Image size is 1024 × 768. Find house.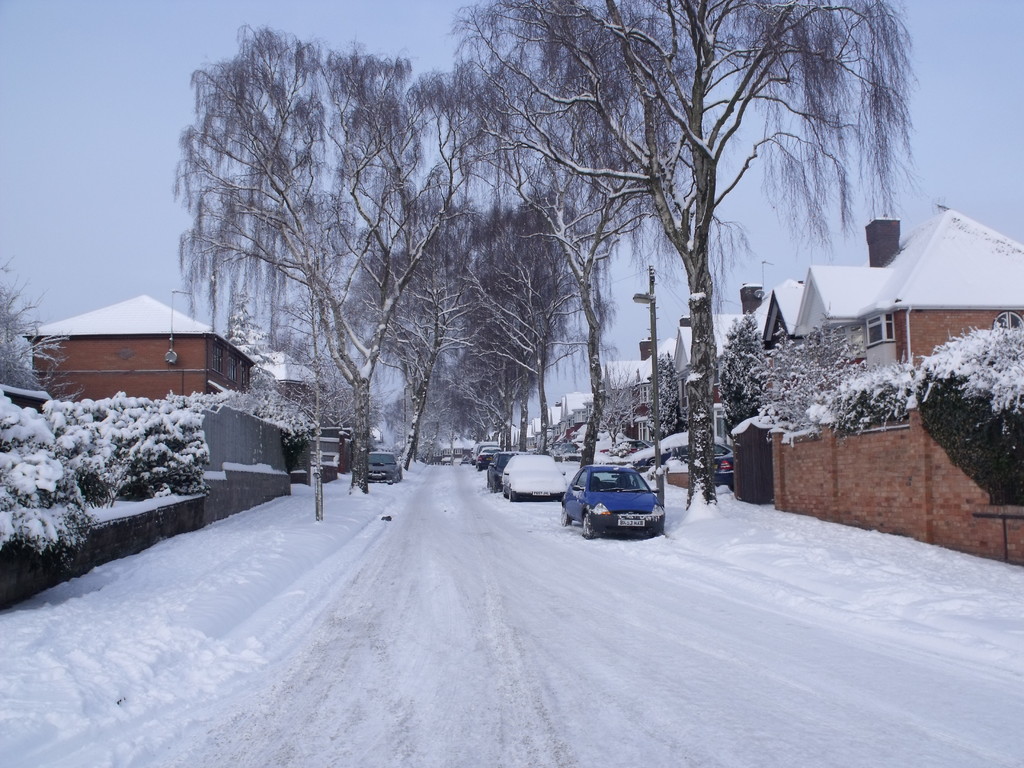
Rect(660, 311, 698, 429).
